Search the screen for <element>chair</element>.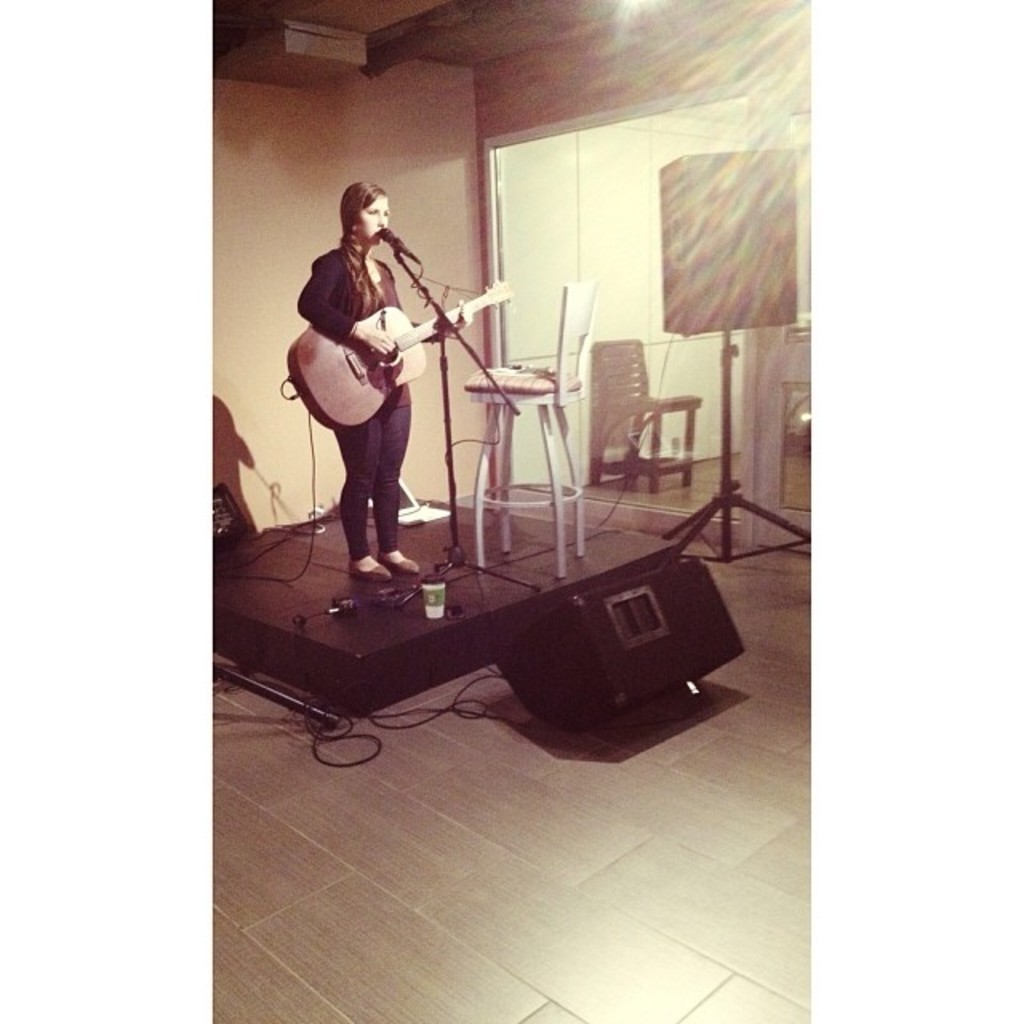
Found at box=[464, 283, 595, 581].
